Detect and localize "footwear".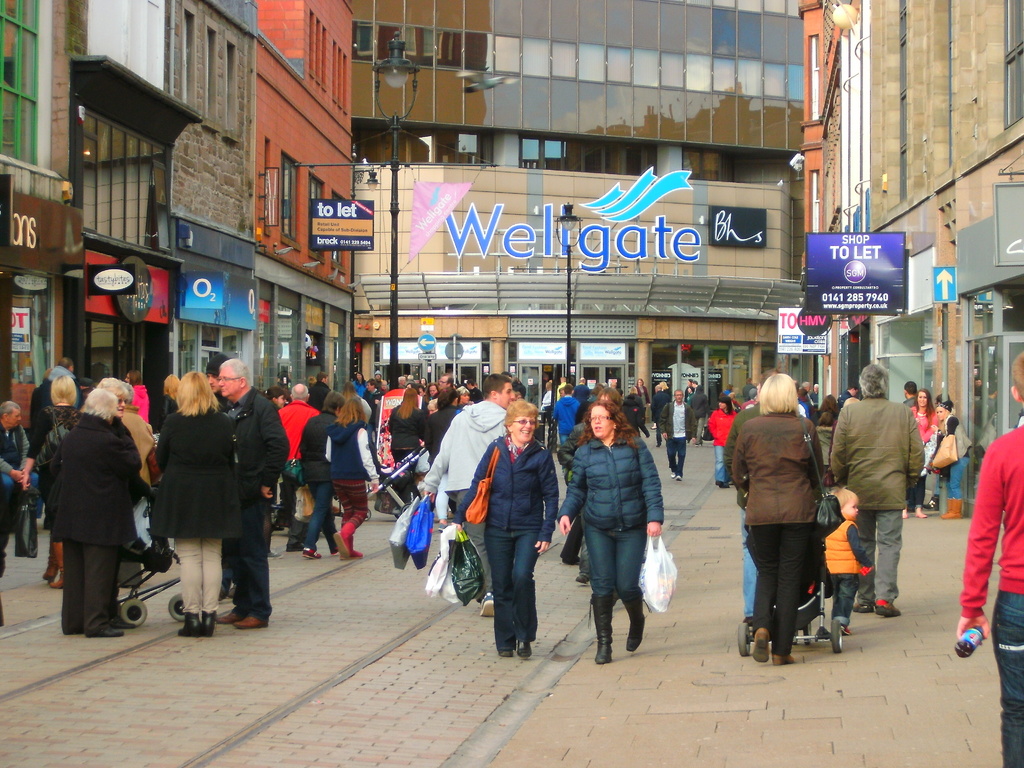
Localized at region(301, 547, 321, 561).
